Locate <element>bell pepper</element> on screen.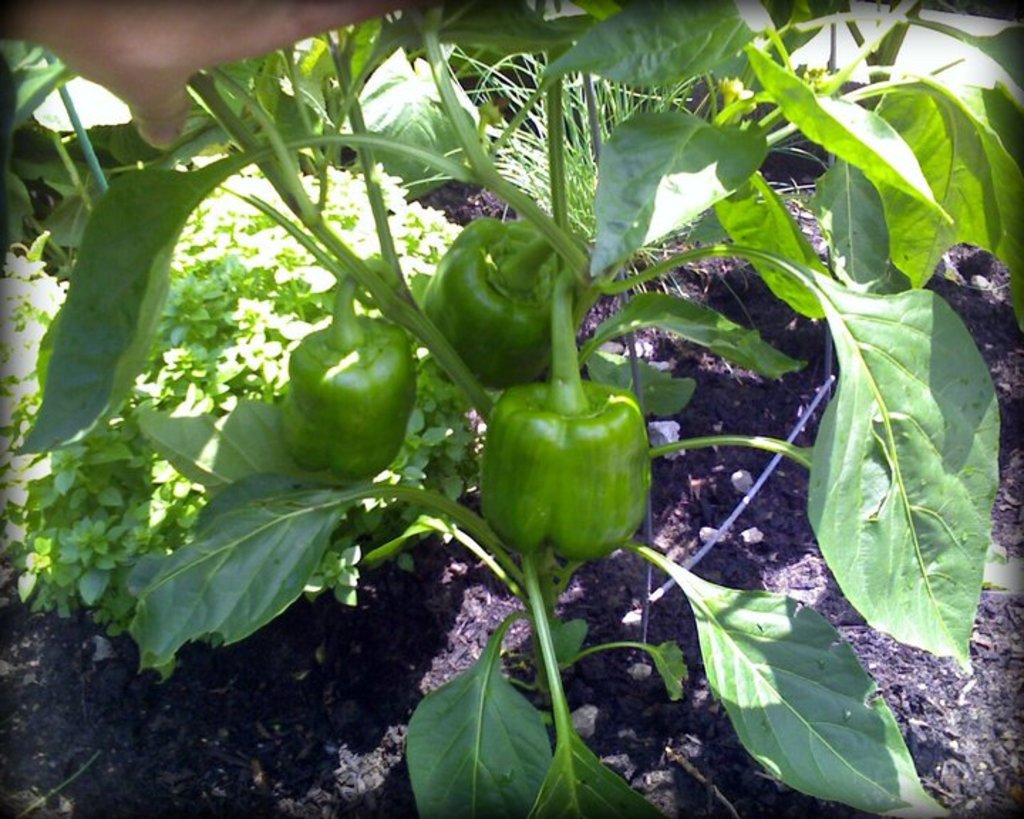
On screen at (left=484, top=381, right=654, bottom=559).
